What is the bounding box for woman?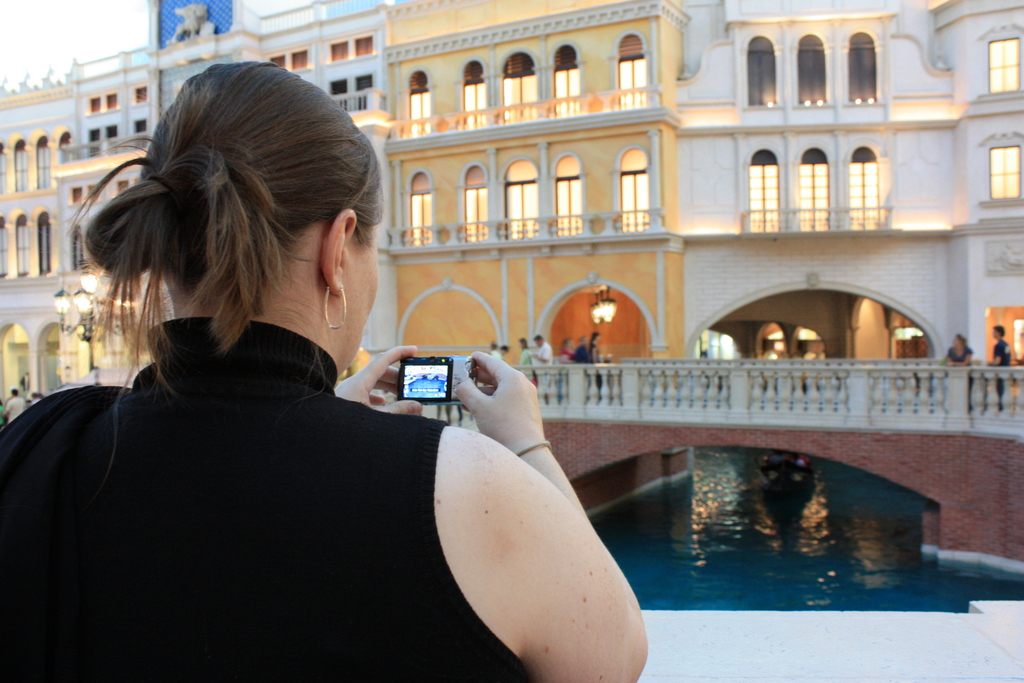
<bbox>942, 333, 971, 409</bbox>.
